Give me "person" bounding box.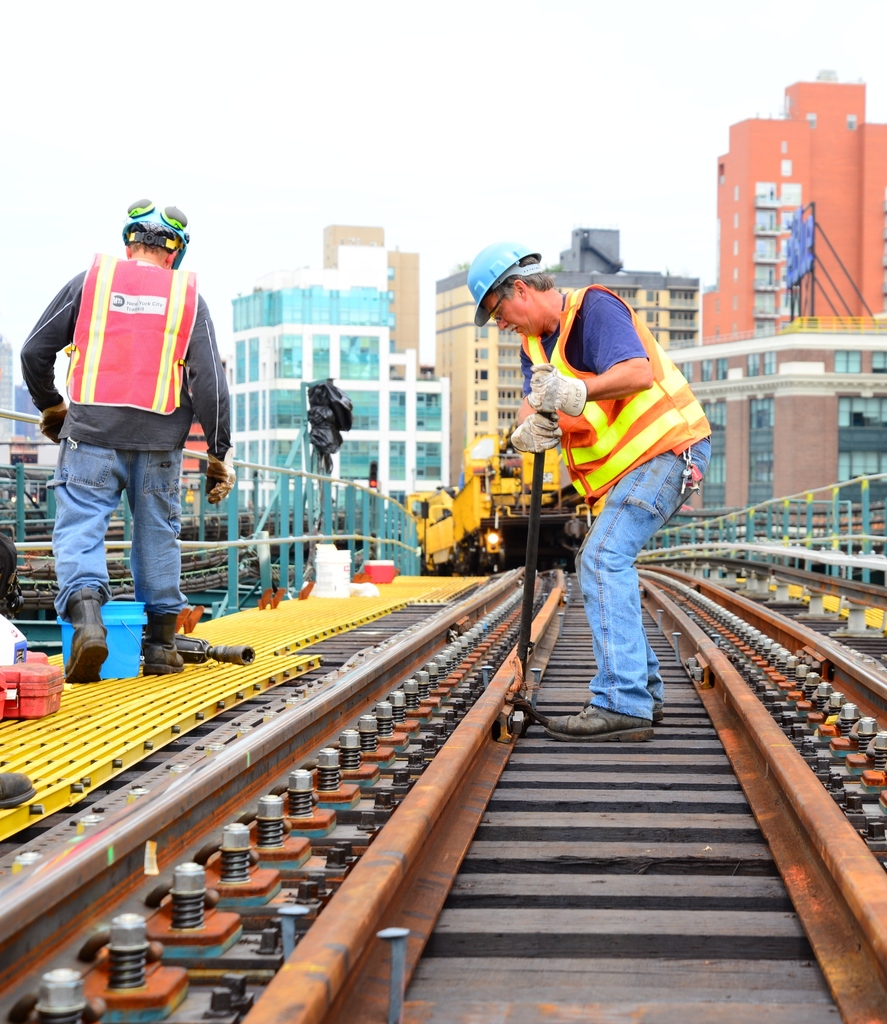
{"x1": 457, "y1": 241, "x2": 709, "y2": 731}.
